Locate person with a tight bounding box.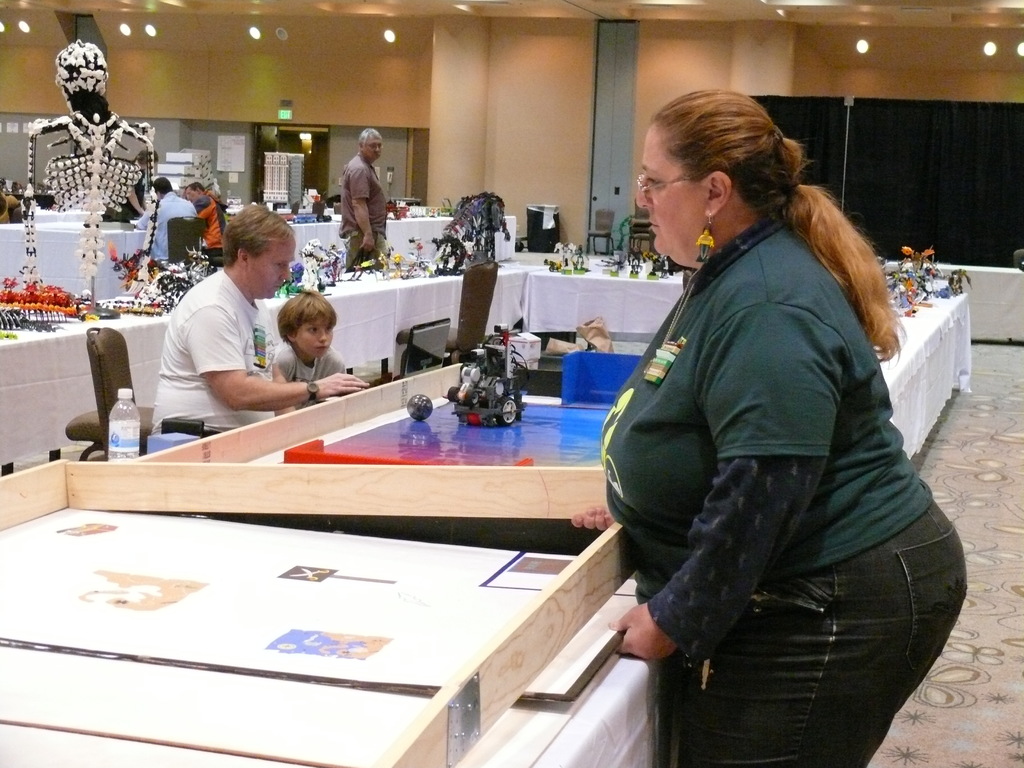
x1=339 y1=125 x2=387 y2=270.
